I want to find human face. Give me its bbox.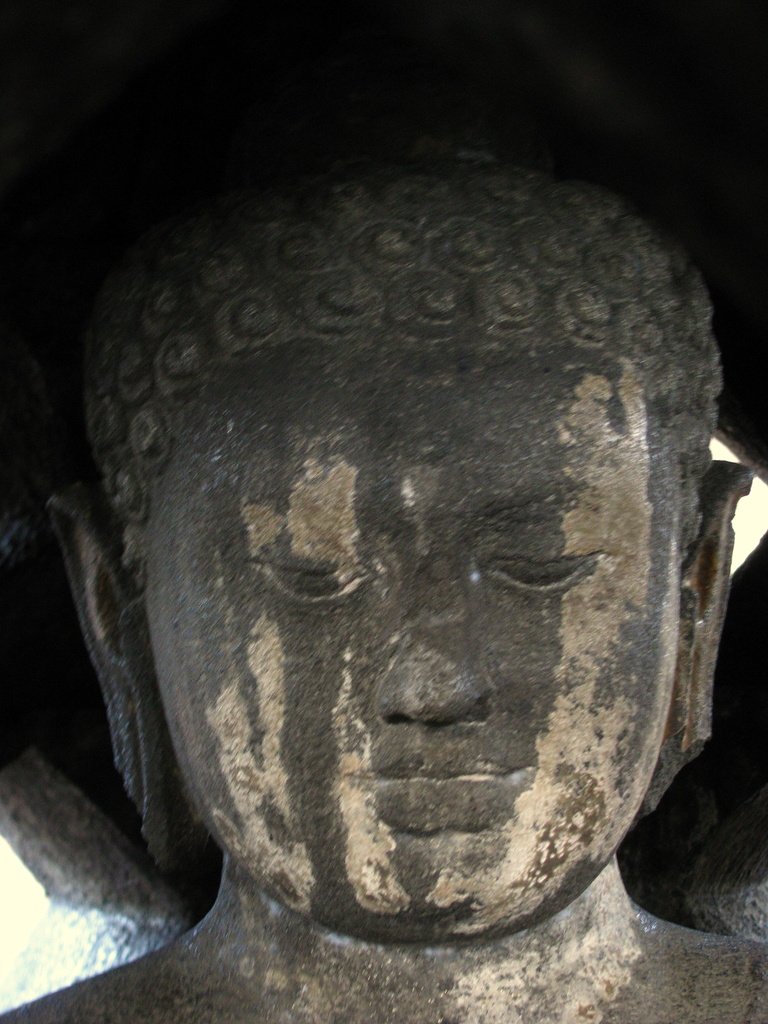
<box>139,355,682,935</box>.
